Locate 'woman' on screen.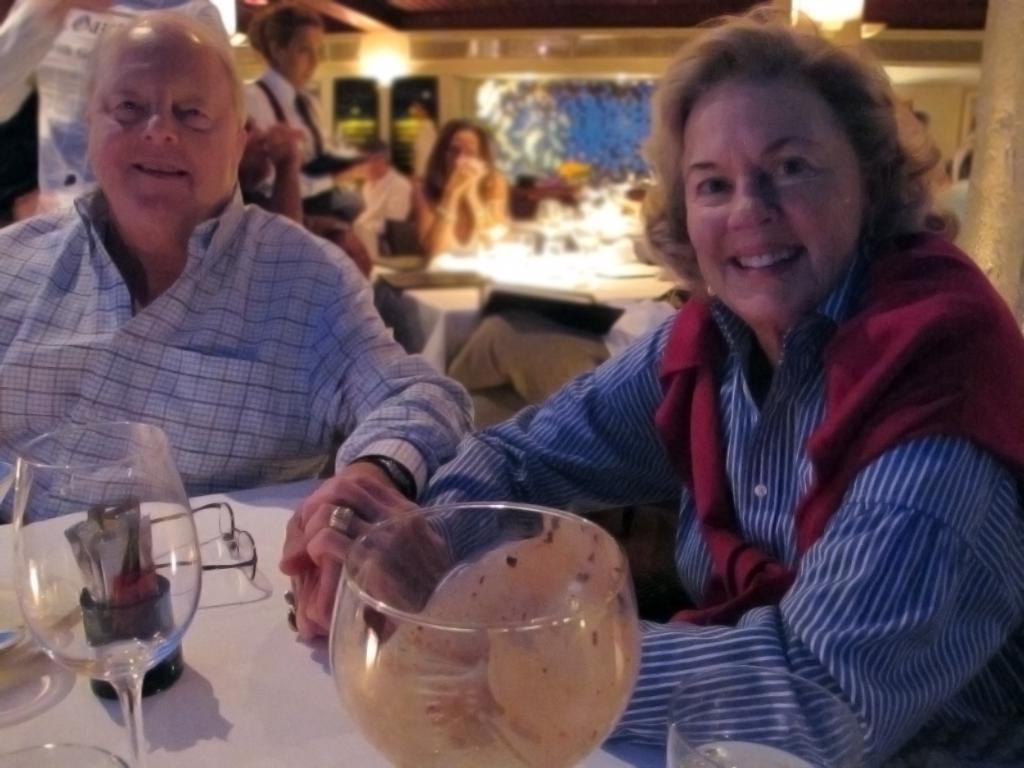
On screen at 239, 4, 367, 236.
